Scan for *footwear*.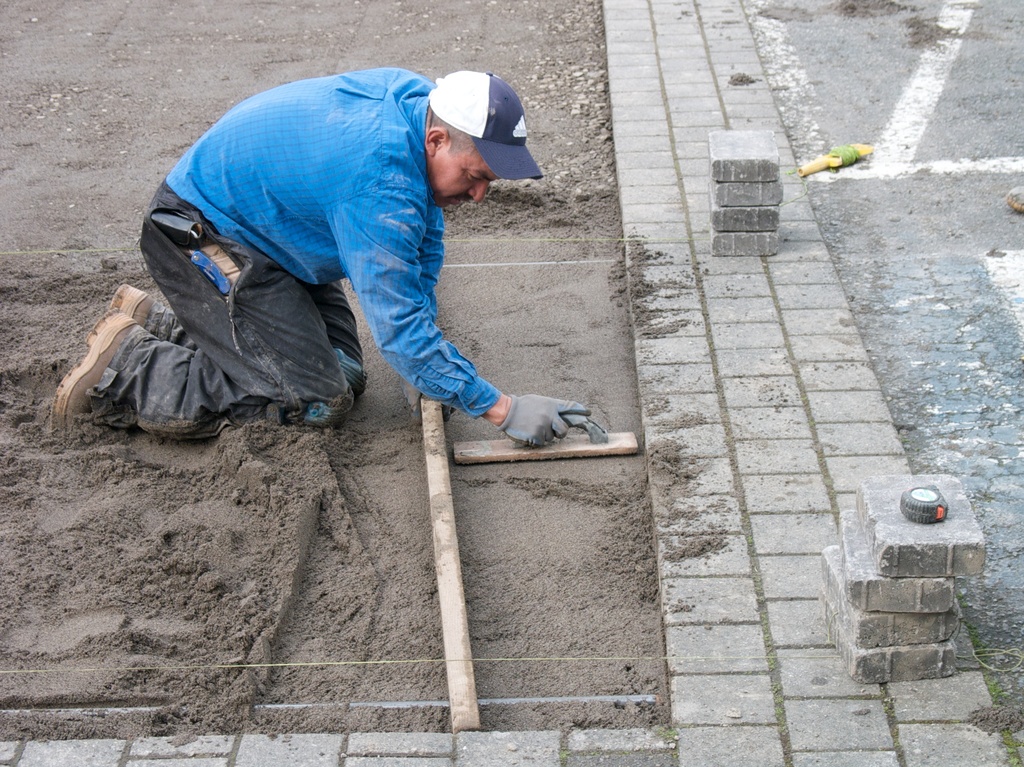
Scan result: 51/302/147/440.
